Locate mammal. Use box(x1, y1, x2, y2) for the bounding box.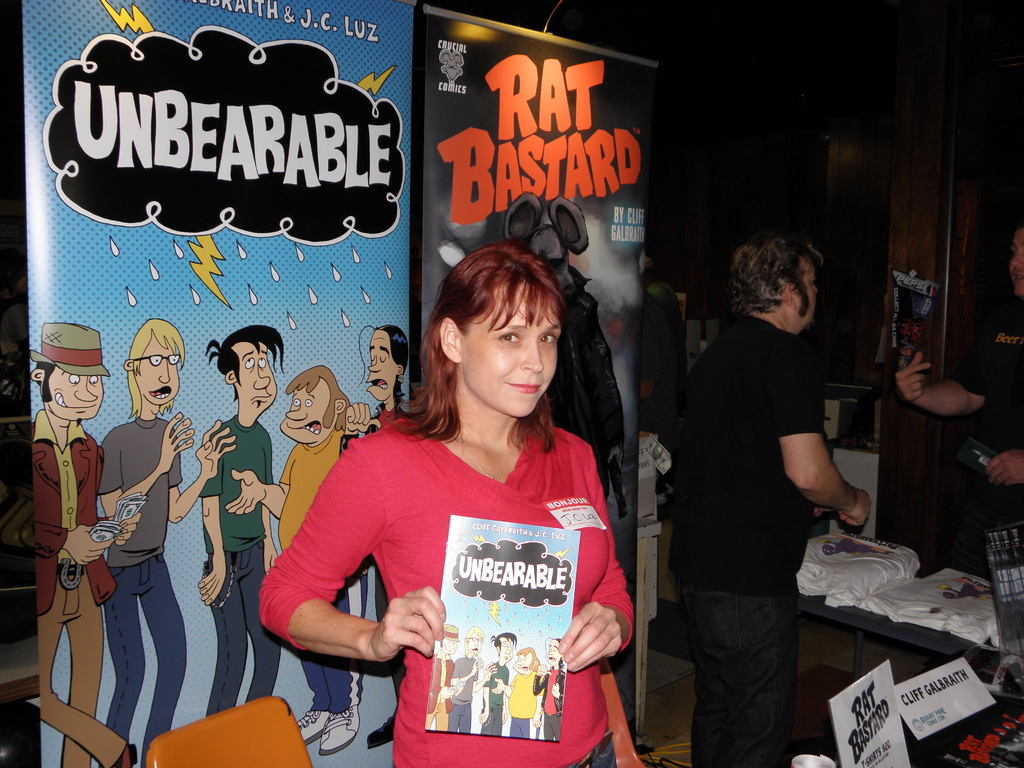
box(678, 237, 873, 767).
